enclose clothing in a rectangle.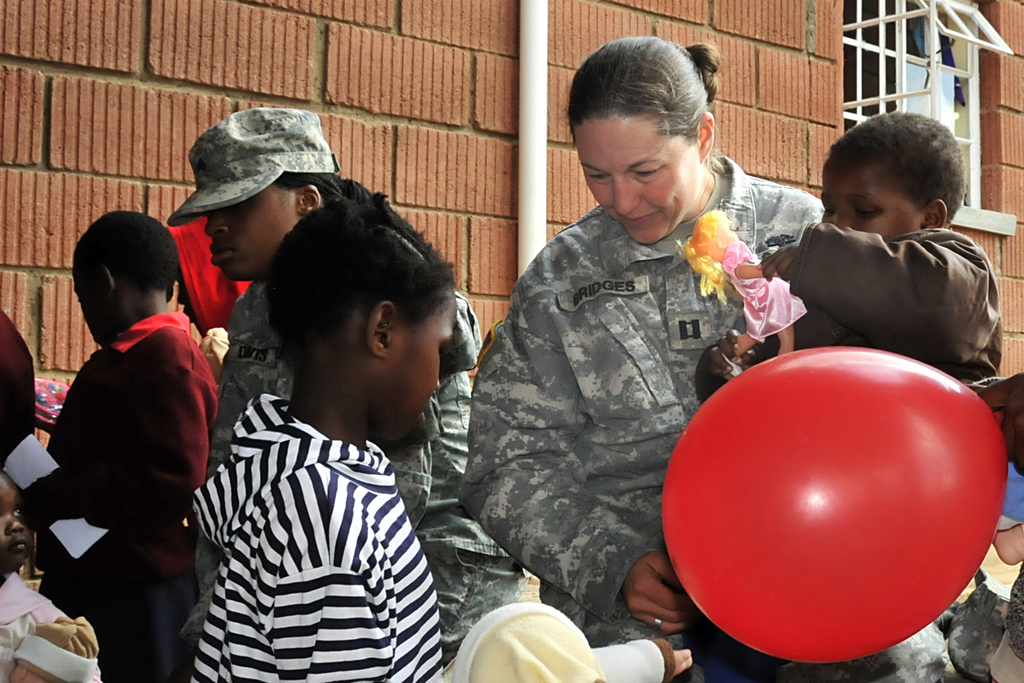
l=459, t=152, r=955, b=682.
